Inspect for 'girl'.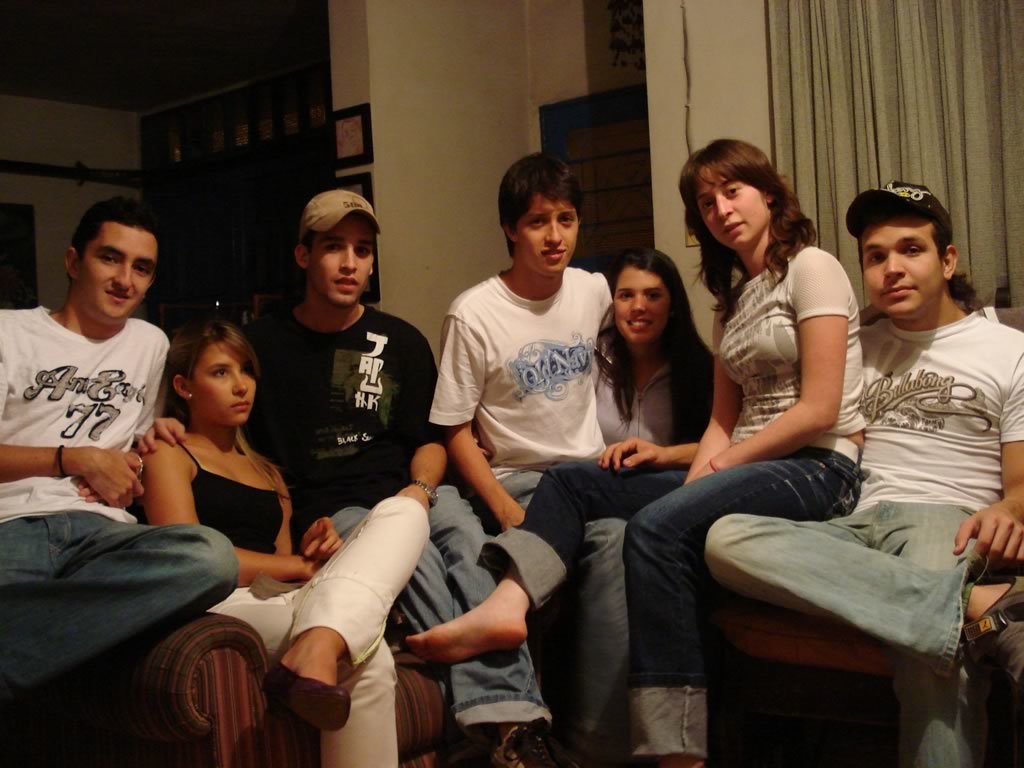
Inspection: (x1=472, y1=248, x2=714, y2=446).
